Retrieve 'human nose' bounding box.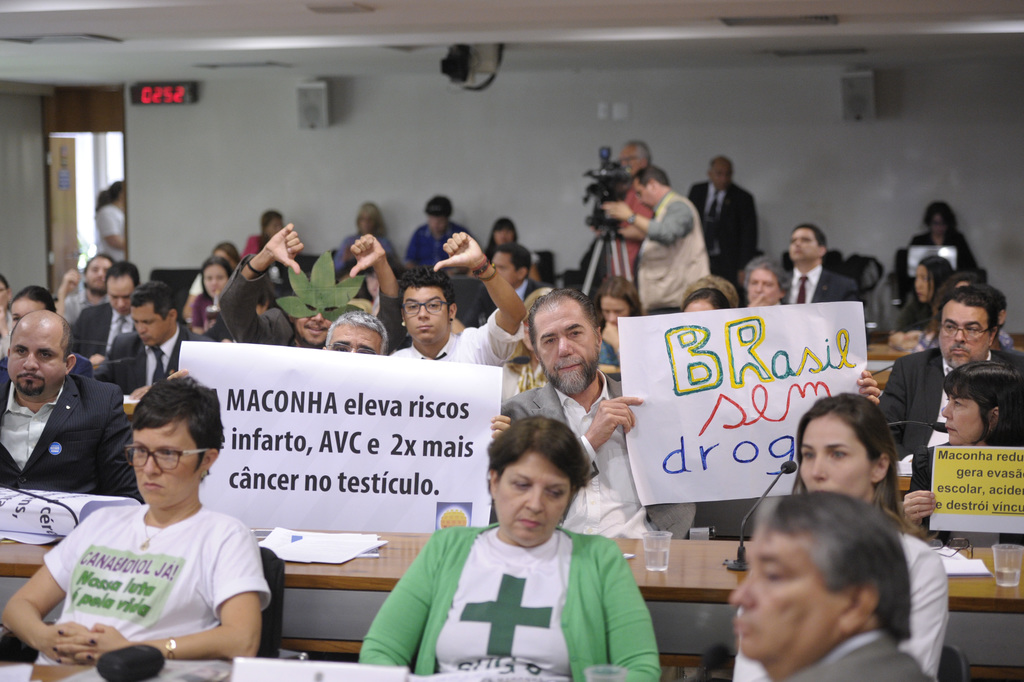
Bounding box: locate(812, 456, 828, 481).
